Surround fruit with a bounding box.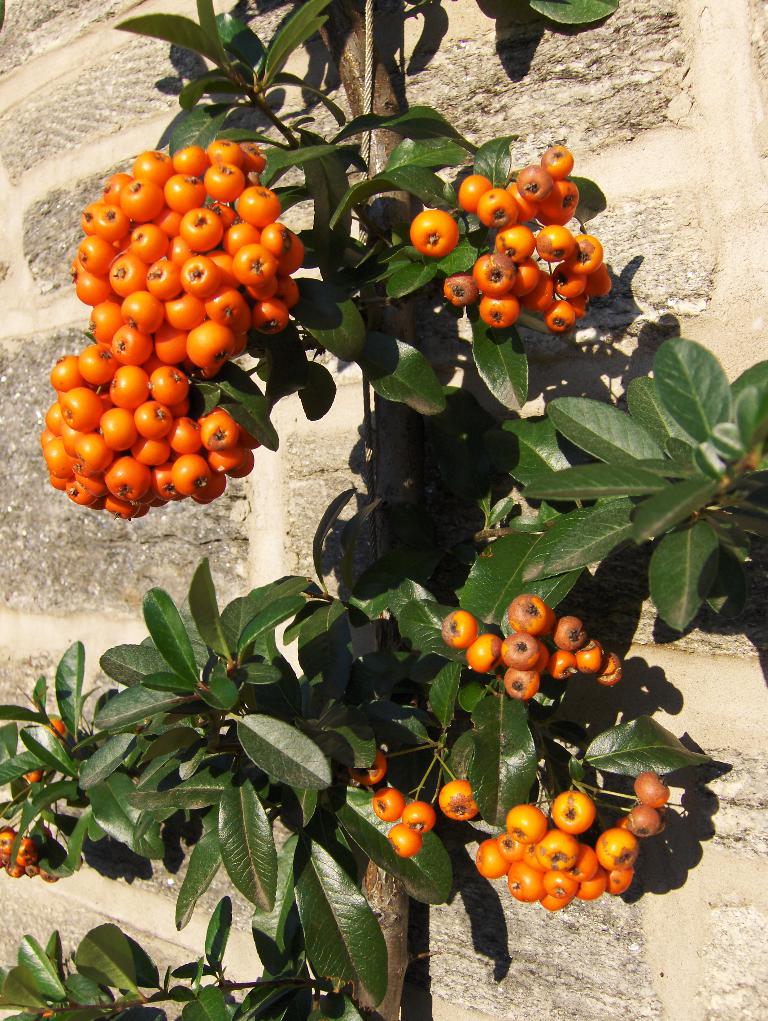
409:207:462:259.
